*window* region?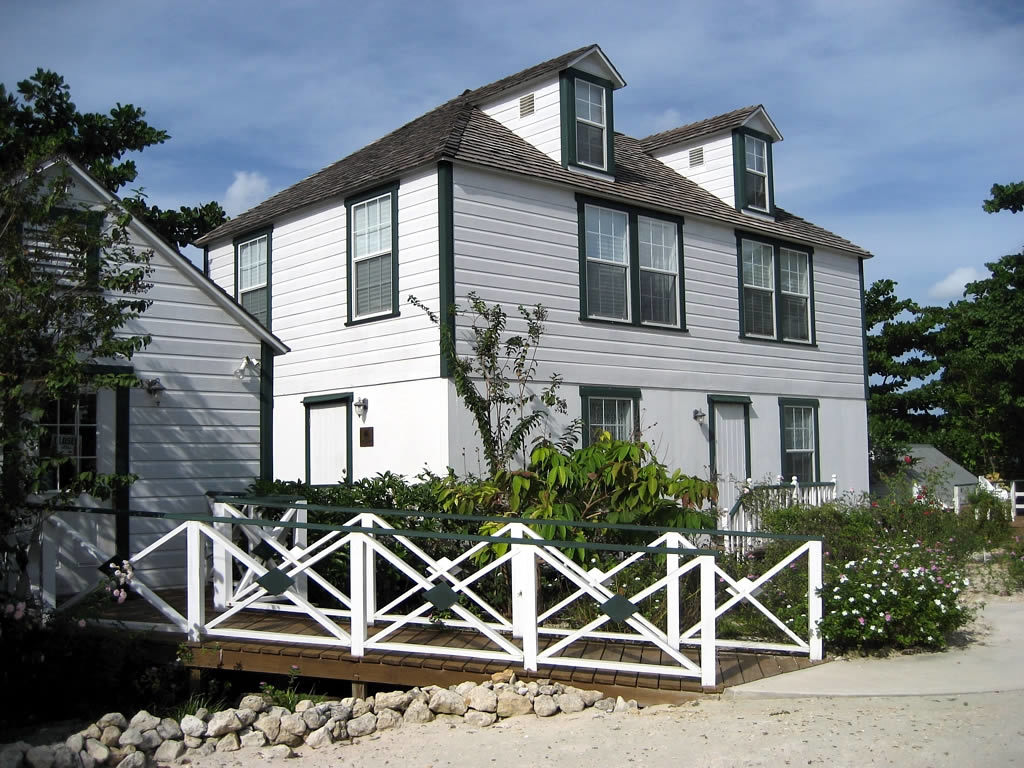
739,230,826,349
